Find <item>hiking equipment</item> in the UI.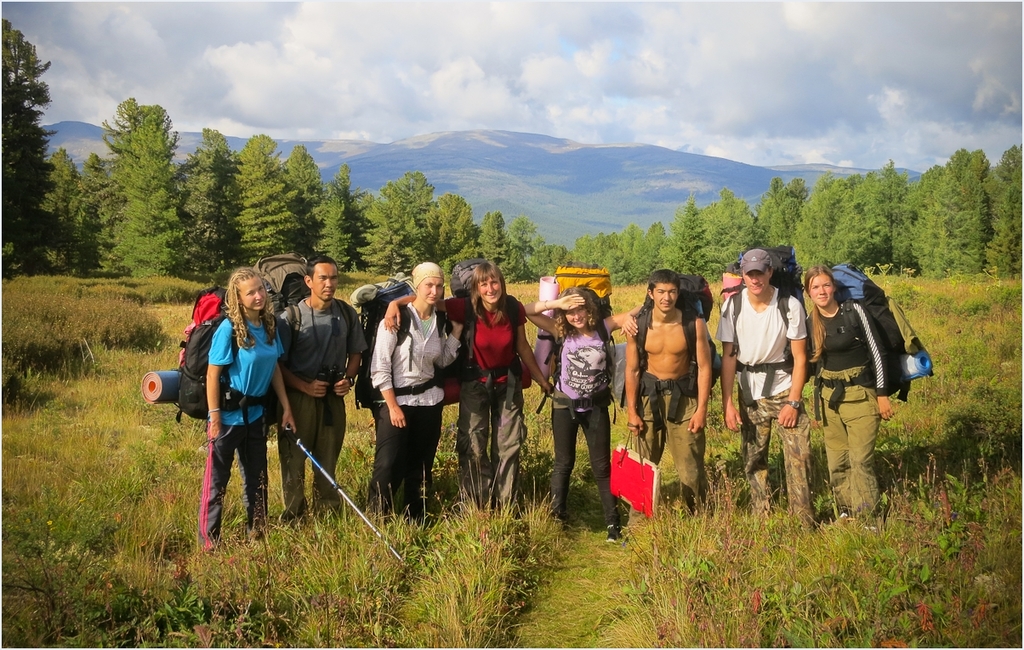
UI element at [x1=350, y1=272, x2=442, y2=408].
